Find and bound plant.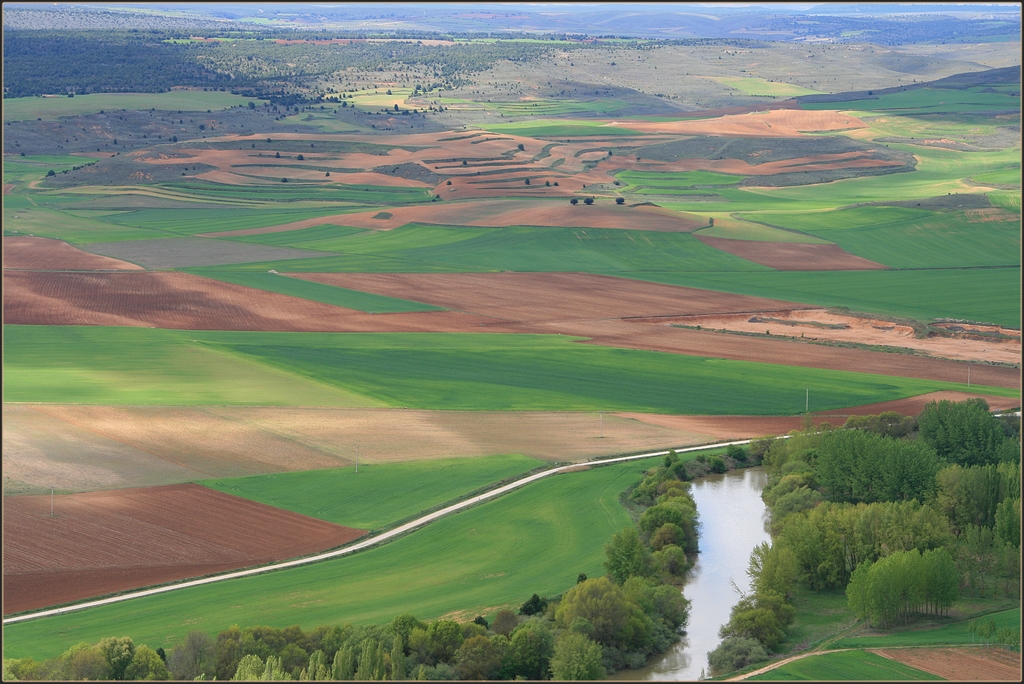
Bound: {"x1": 396, "y1": 633, "x2": 413, "y2": 683}.
